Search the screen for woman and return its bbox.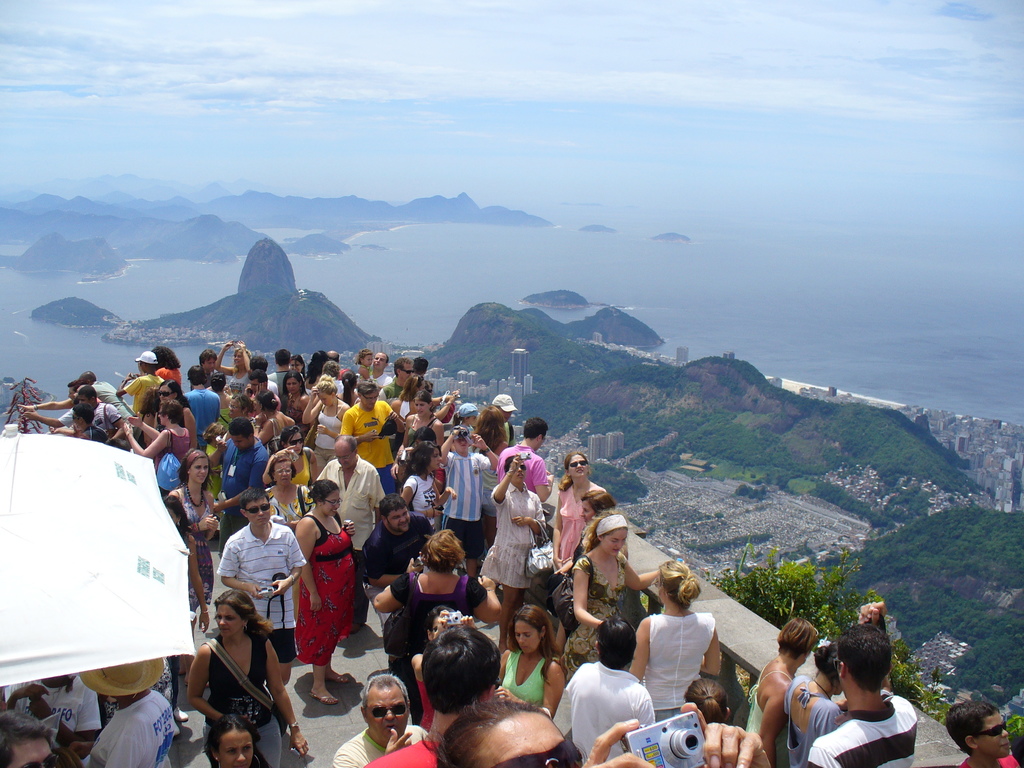
Found: x1=257 y1=388 x2=299 y2=456.
